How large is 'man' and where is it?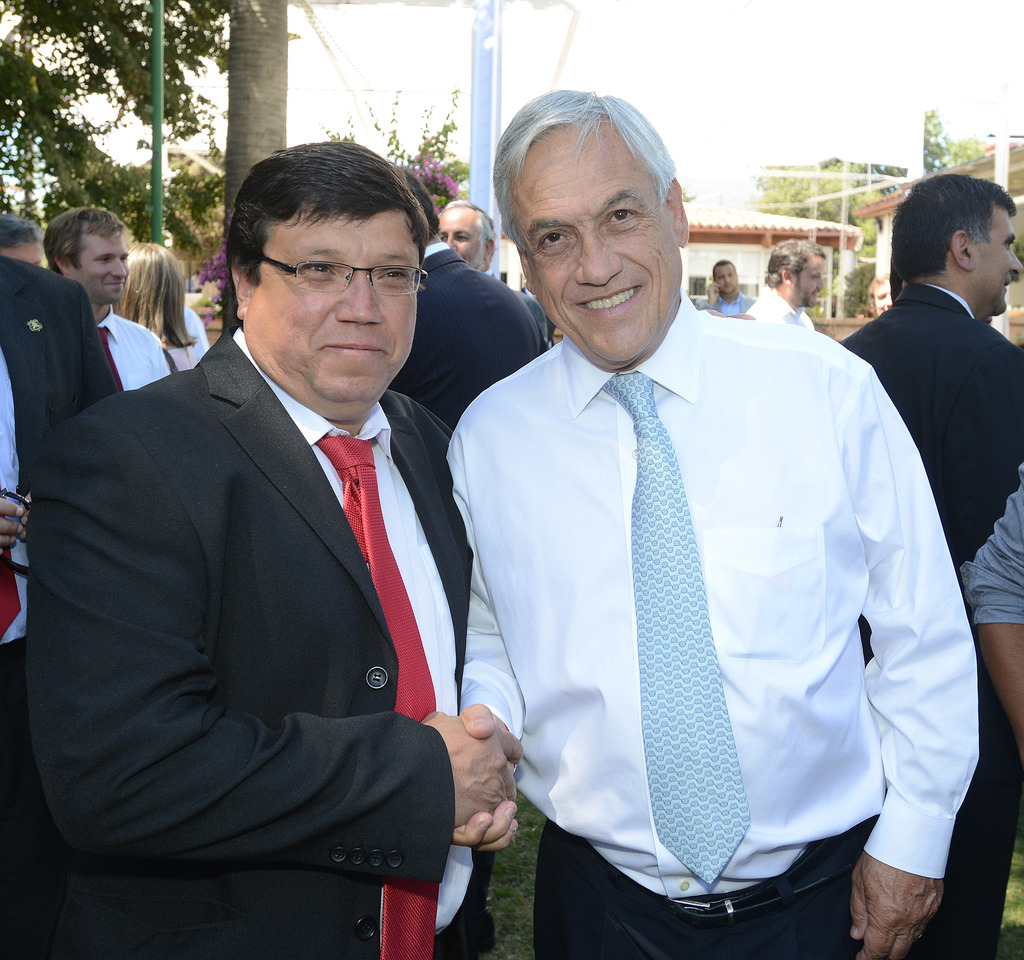
Bounding box: <box>37,201,184,398</box>.
